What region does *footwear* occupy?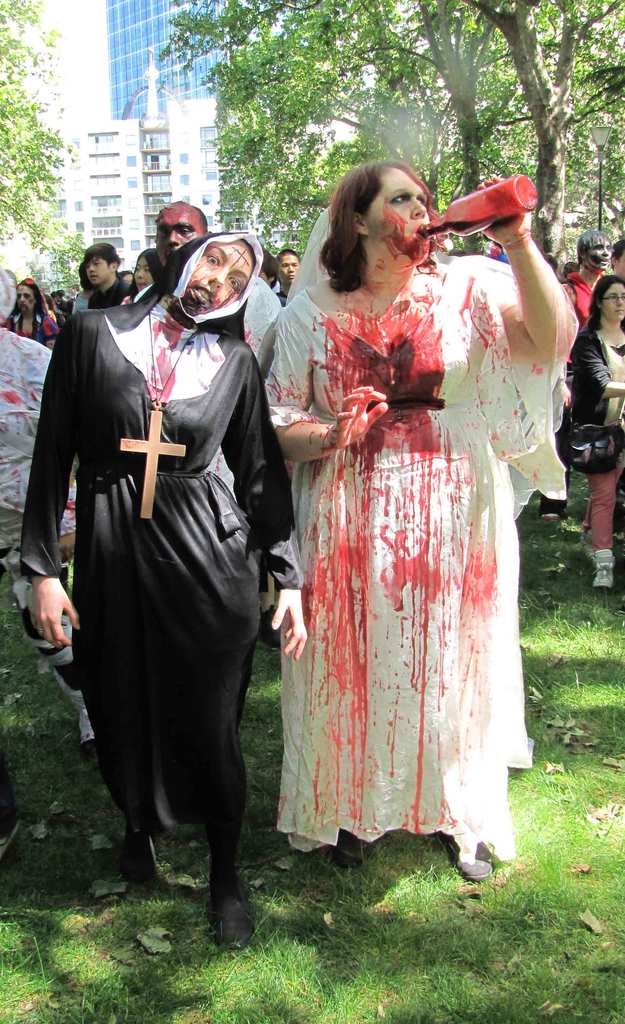
(left=0, top=824, right=24, bottom=861).
